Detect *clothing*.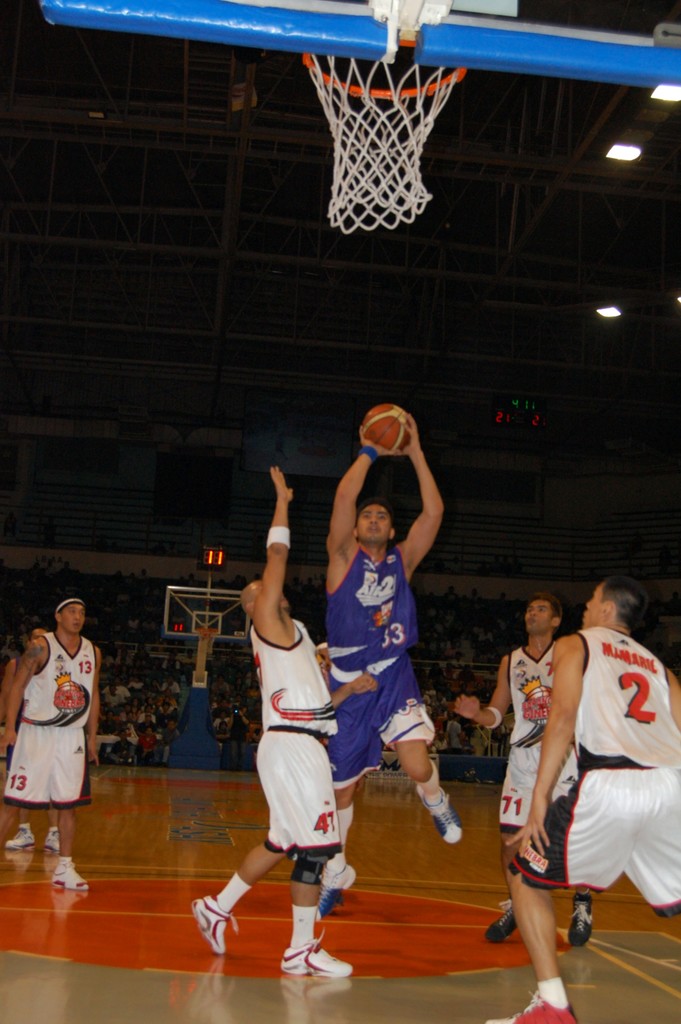
Detected at select_region(496, 633, 580, 832).
